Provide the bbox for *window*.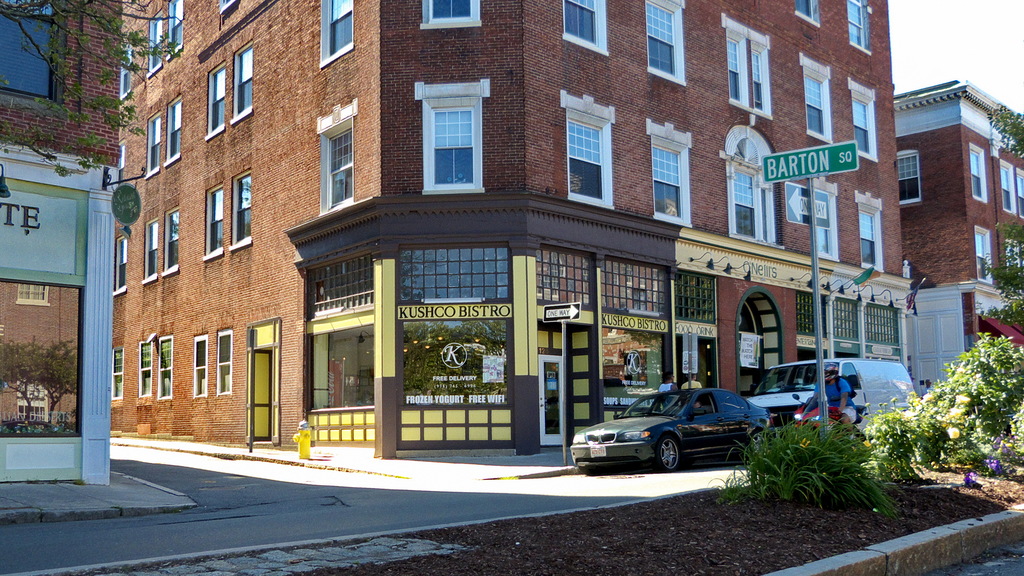
detection(430, 0, 480, 31).
